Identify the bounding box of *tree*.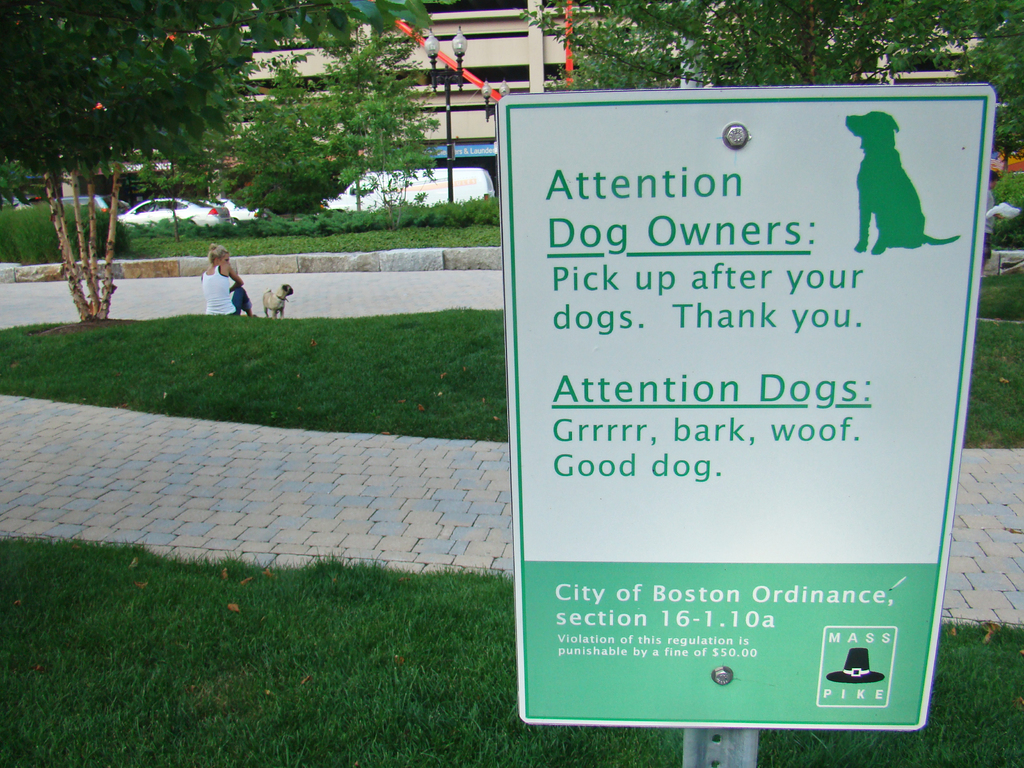
bbox=(134, 142, 241, 243).
